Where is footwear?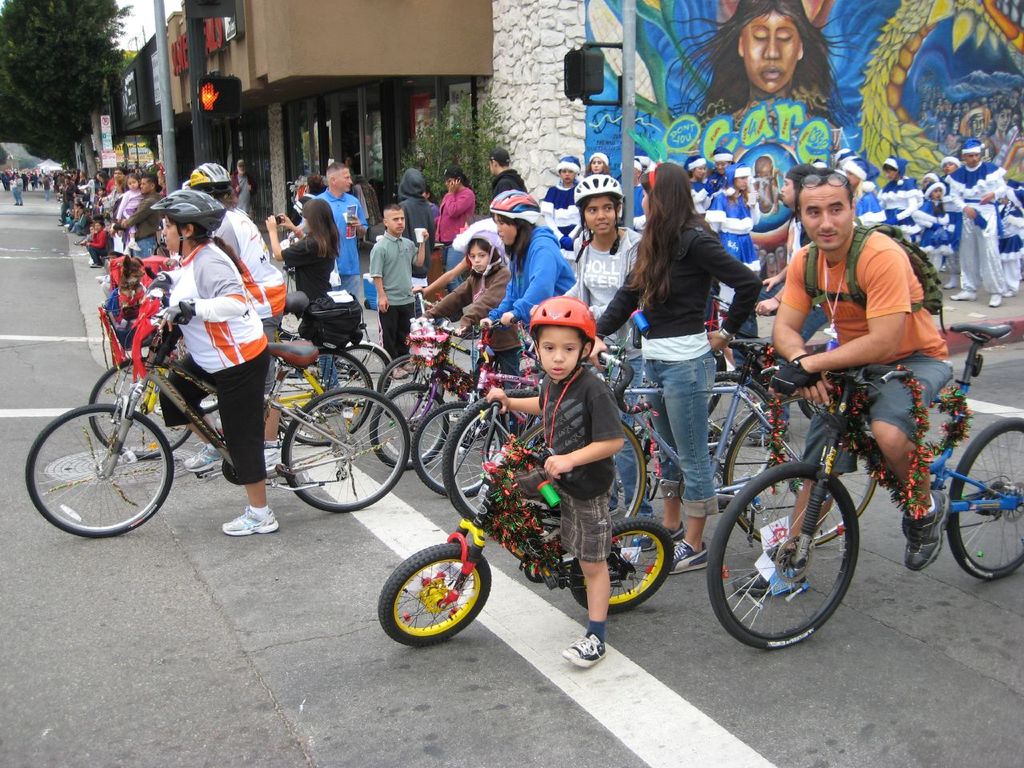
(183,441,222,471).
